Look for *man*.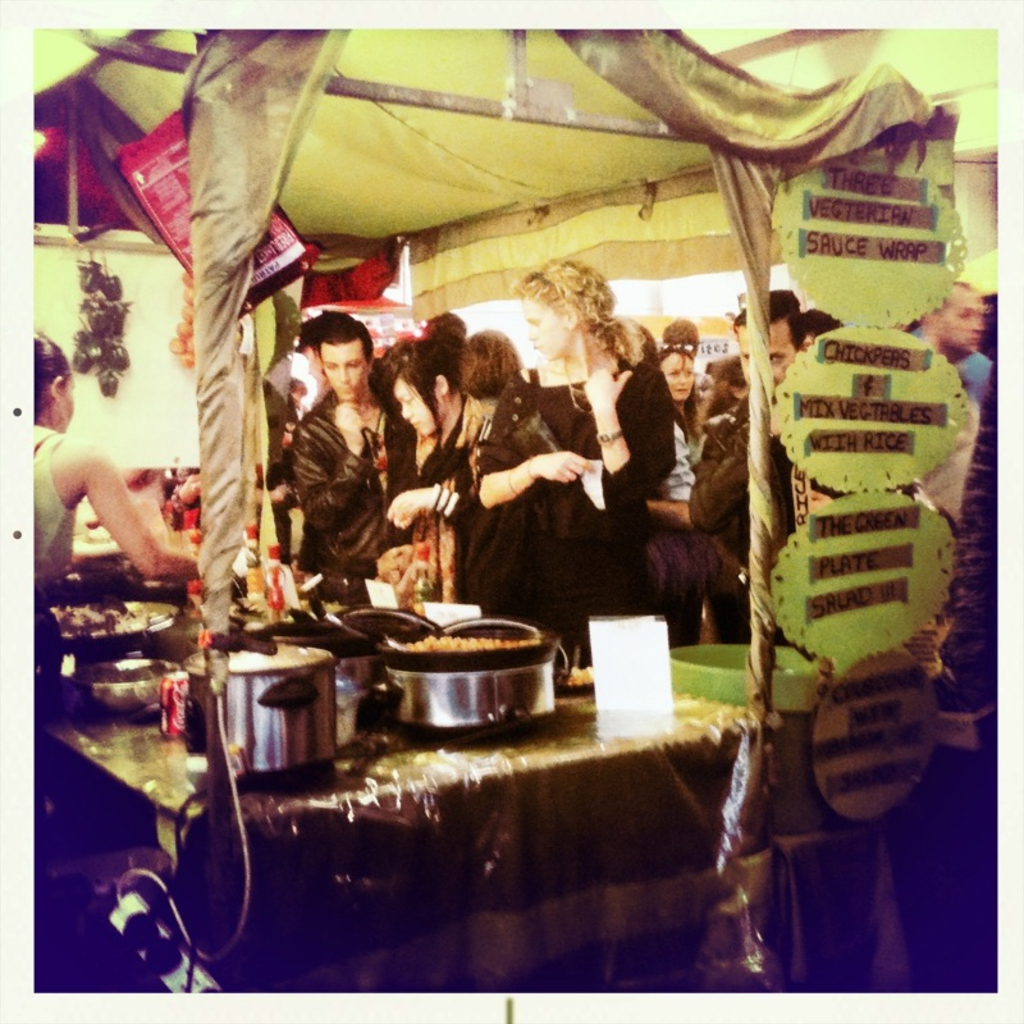
Found: [x1=685, y1=294, x2=822, y2=630].
